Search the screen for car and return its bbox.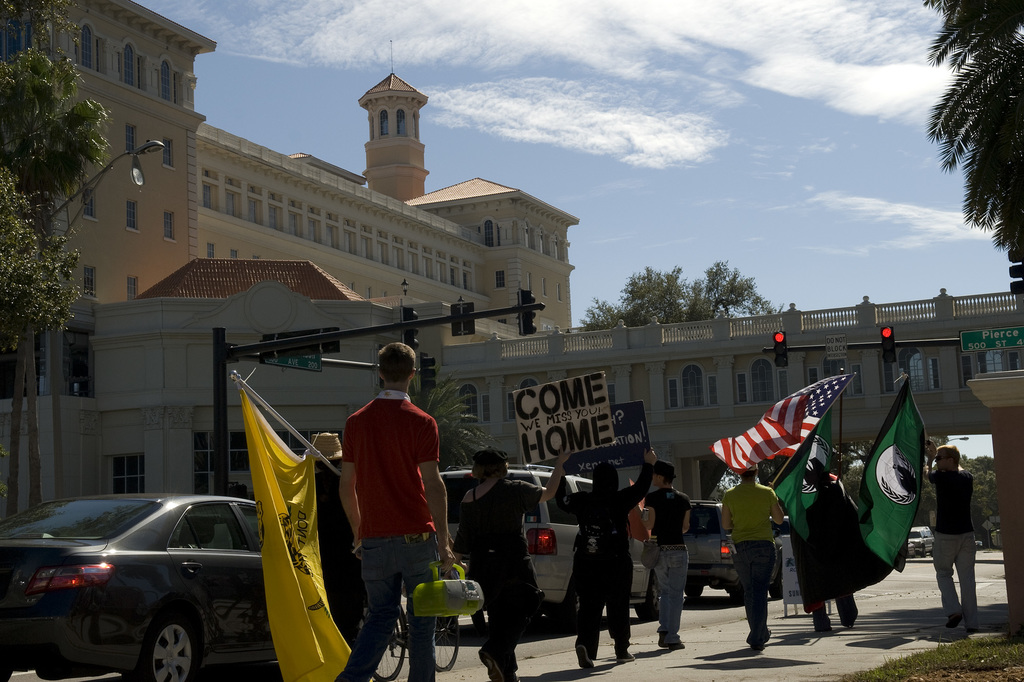
Found: {"left": 900, "top": 522, "right": 940, "bottom": 559}.
